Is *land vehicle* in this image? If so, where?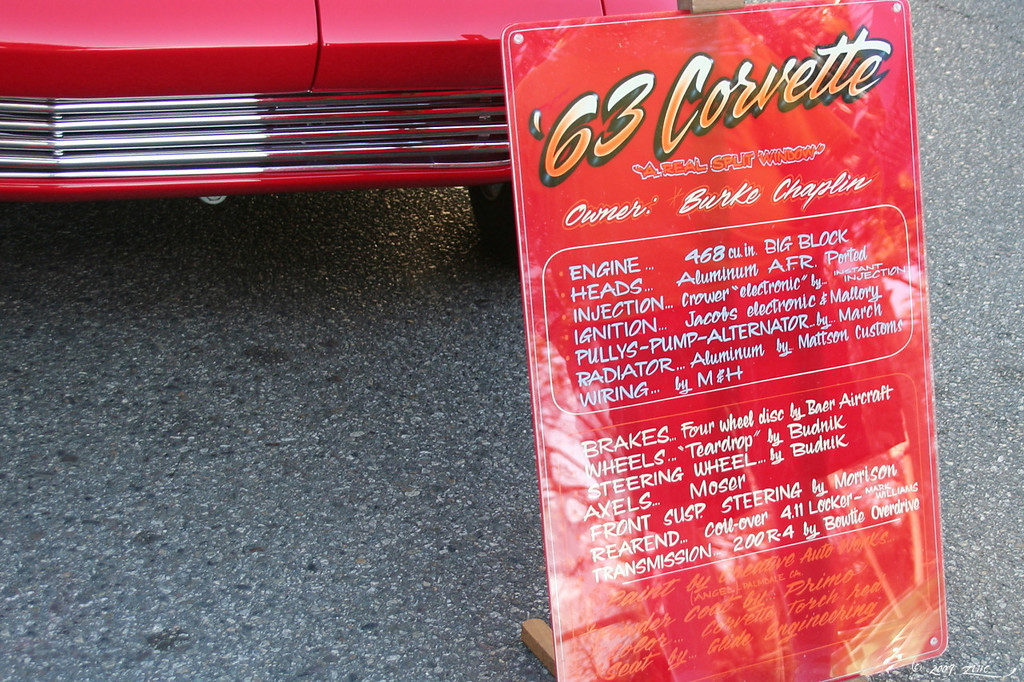
Yes, at [0,22,623,232].
